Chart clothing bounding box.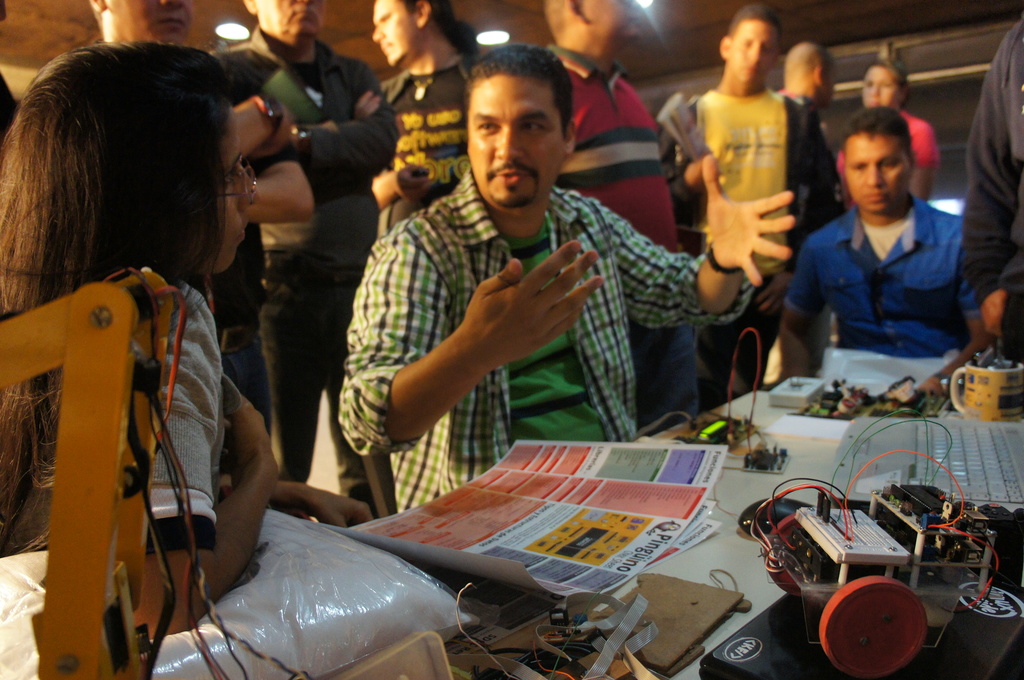
Charted: select_region(836, 100, 938, 172).
